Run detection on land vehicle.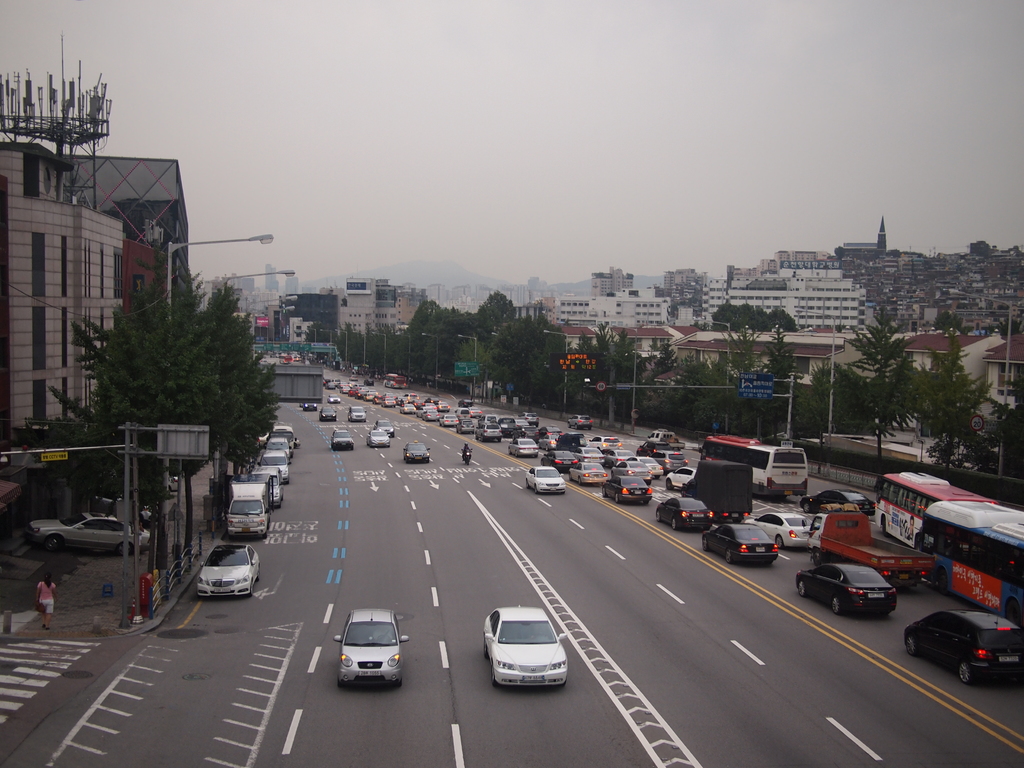
Result: bbox(616, 457, 650, 484).
